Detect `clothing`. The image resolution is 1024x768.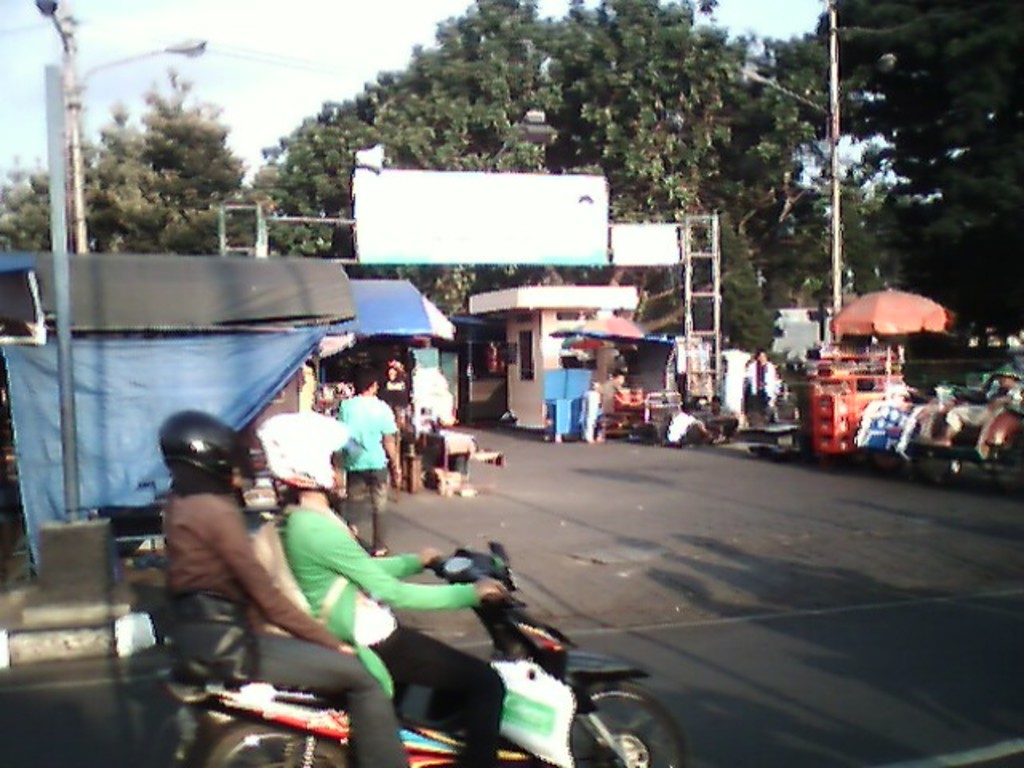
293:501:477:643.
